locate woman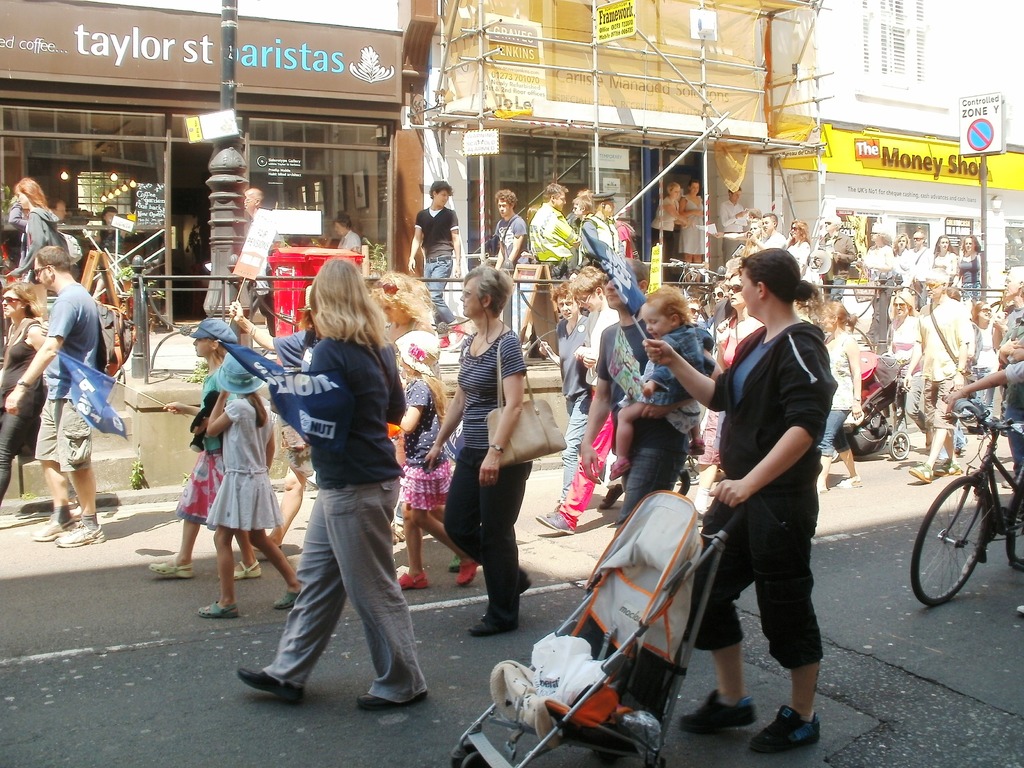
787,216,820,284
